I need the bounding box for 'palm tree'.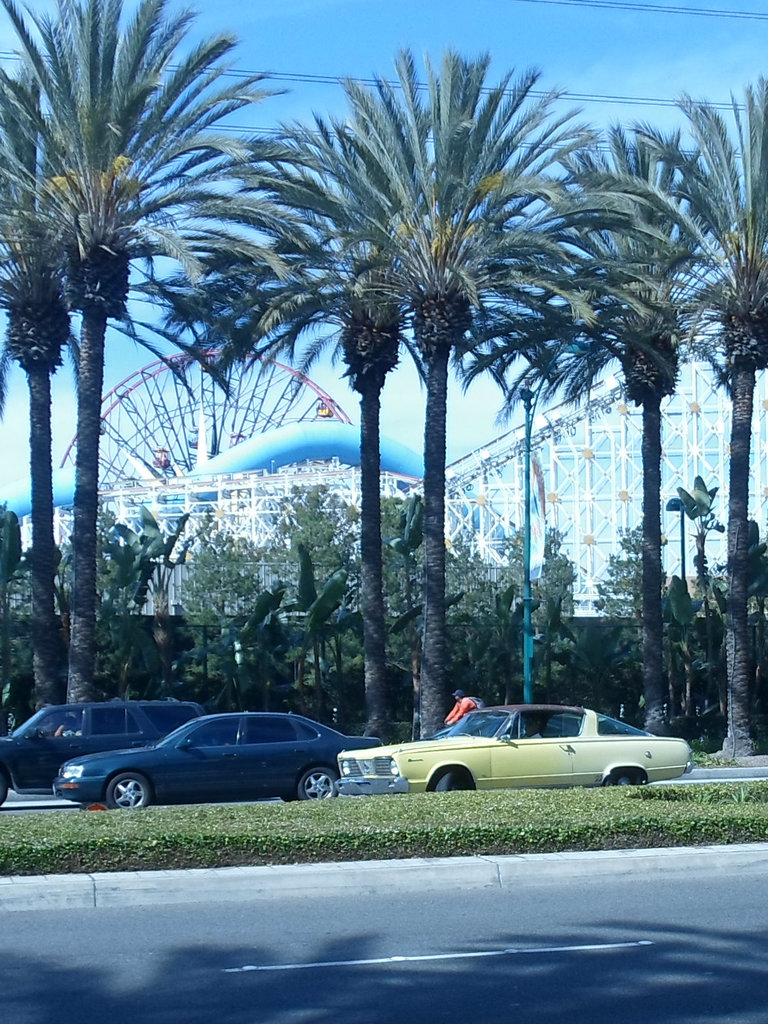
Here it is: x1=647 y1=101 x2=767 y2=789.
